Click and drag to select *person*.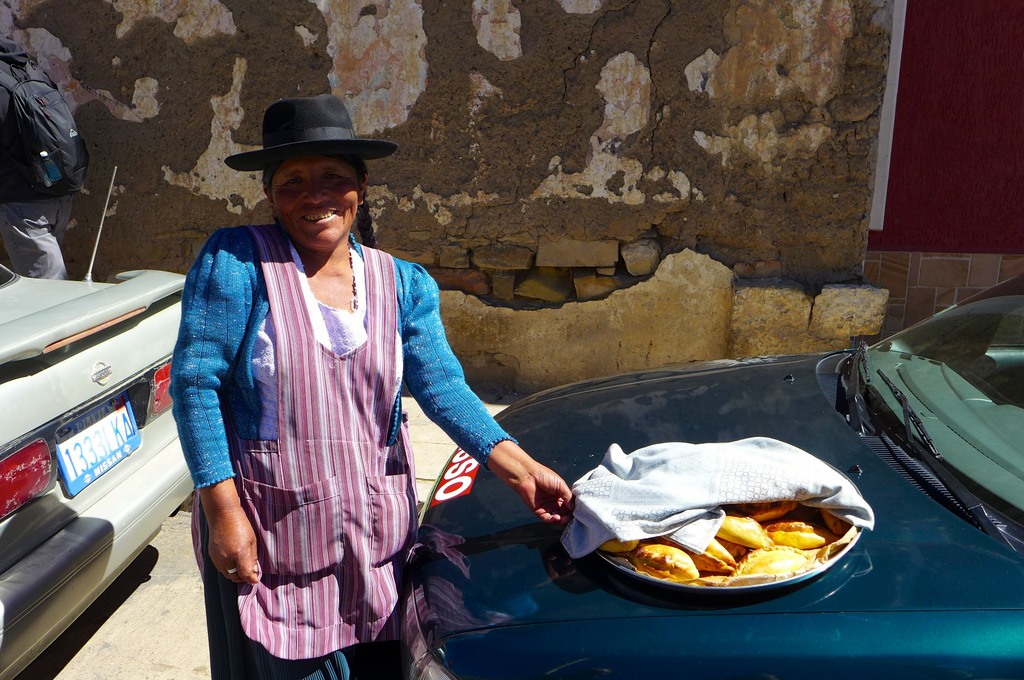
Selection: 0, 34, 84, 287.
